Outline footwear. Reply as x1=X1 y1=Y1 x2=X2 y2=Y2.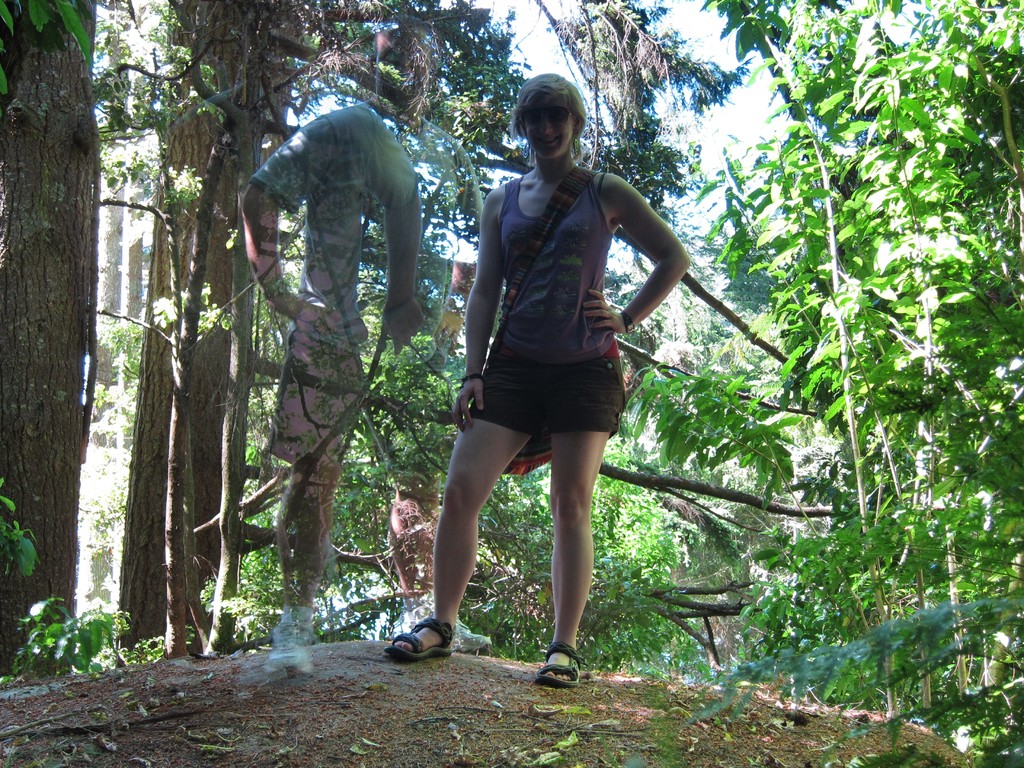
x1=382 y1=617 x2=456 y2=662.
